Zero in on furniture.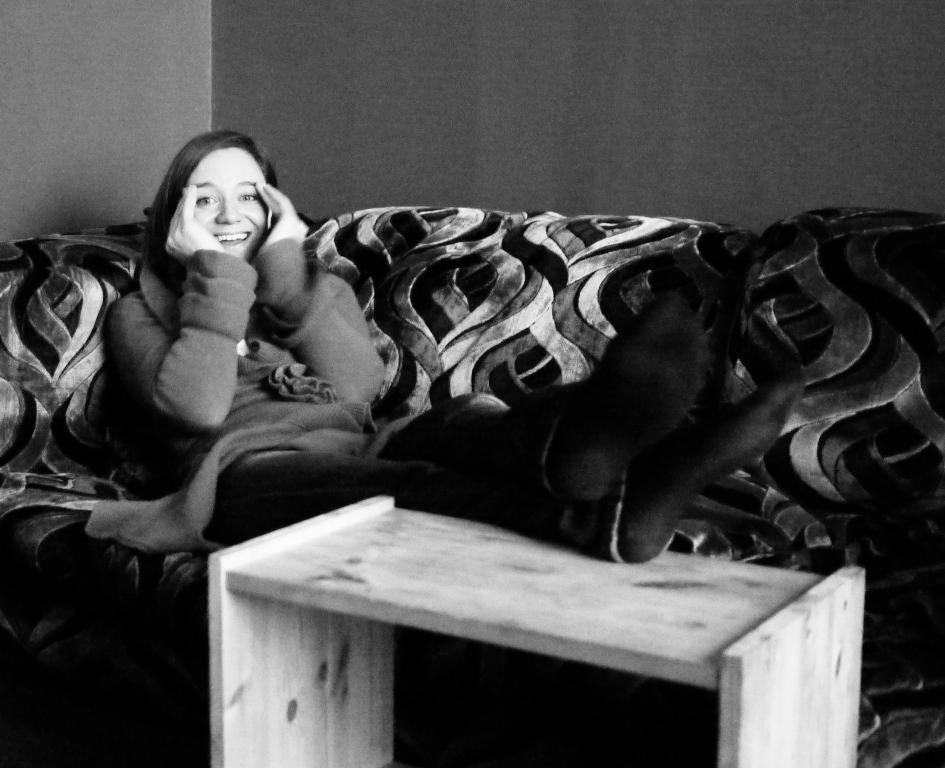
Zeroed in: bbox=[667, 207, 944, 767].
